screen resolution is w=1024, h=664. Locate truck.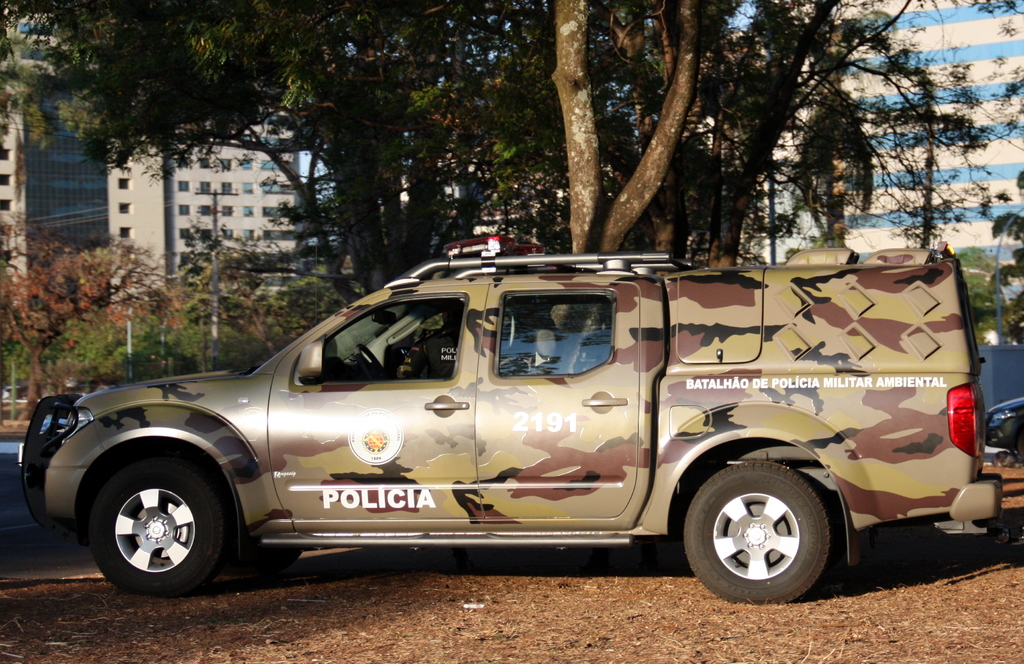
x1=46 y1=252 x2=1005 y2=621.
